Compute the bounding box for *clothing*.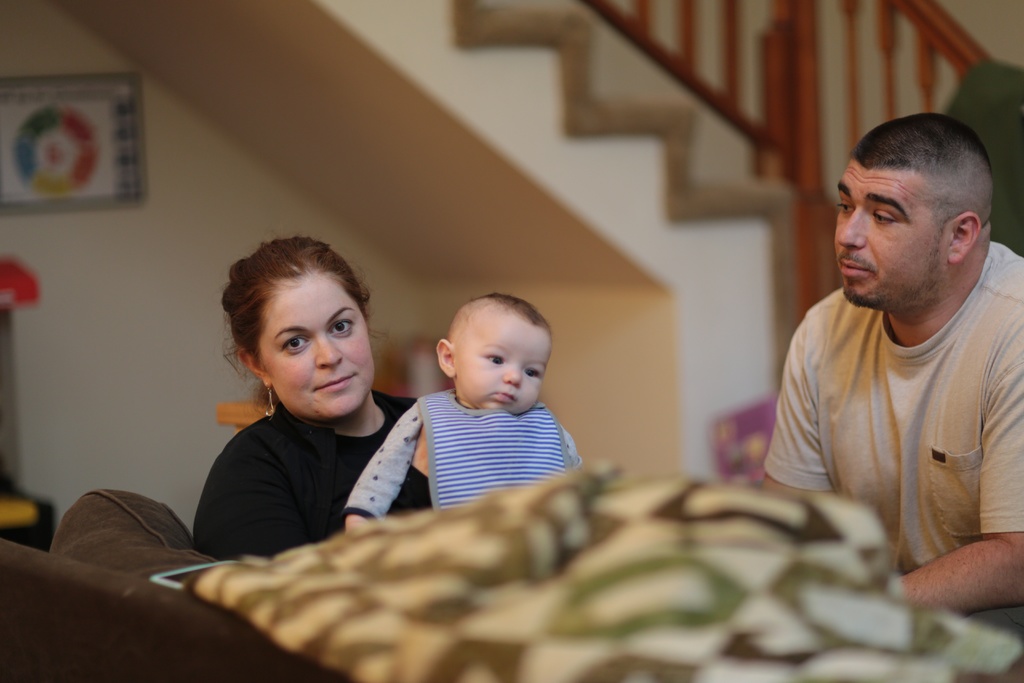
detection(341, 381, 589, 511).
